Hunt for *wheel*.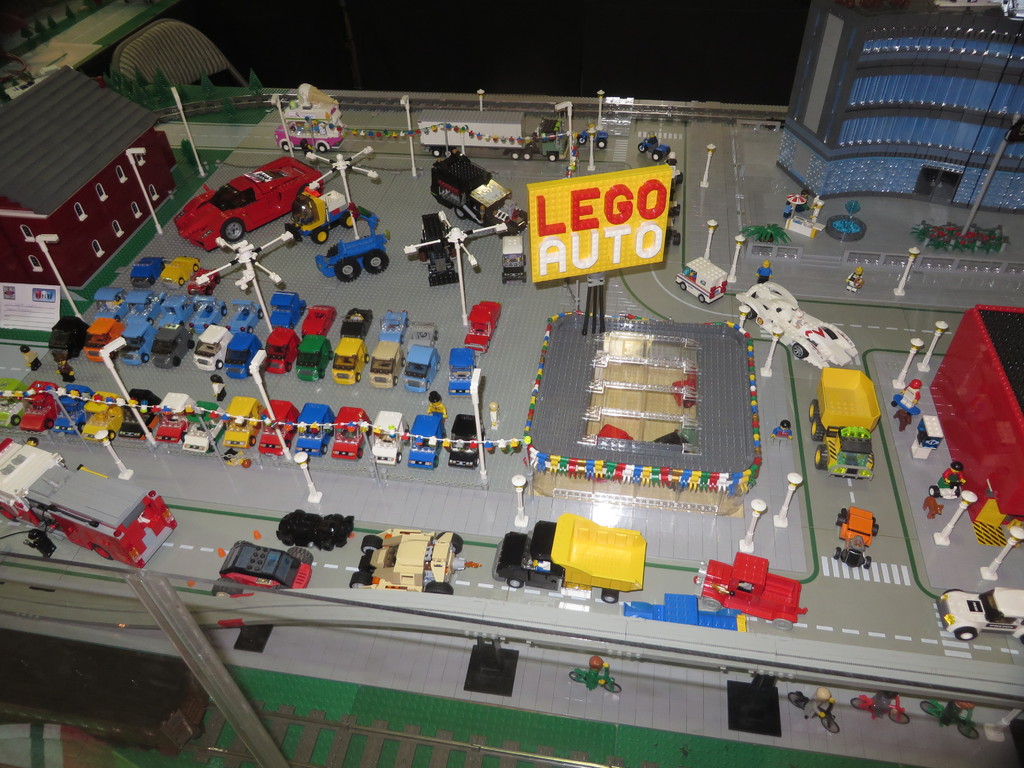
Hunted down at <region>677, 170, 683, 184</region>.
